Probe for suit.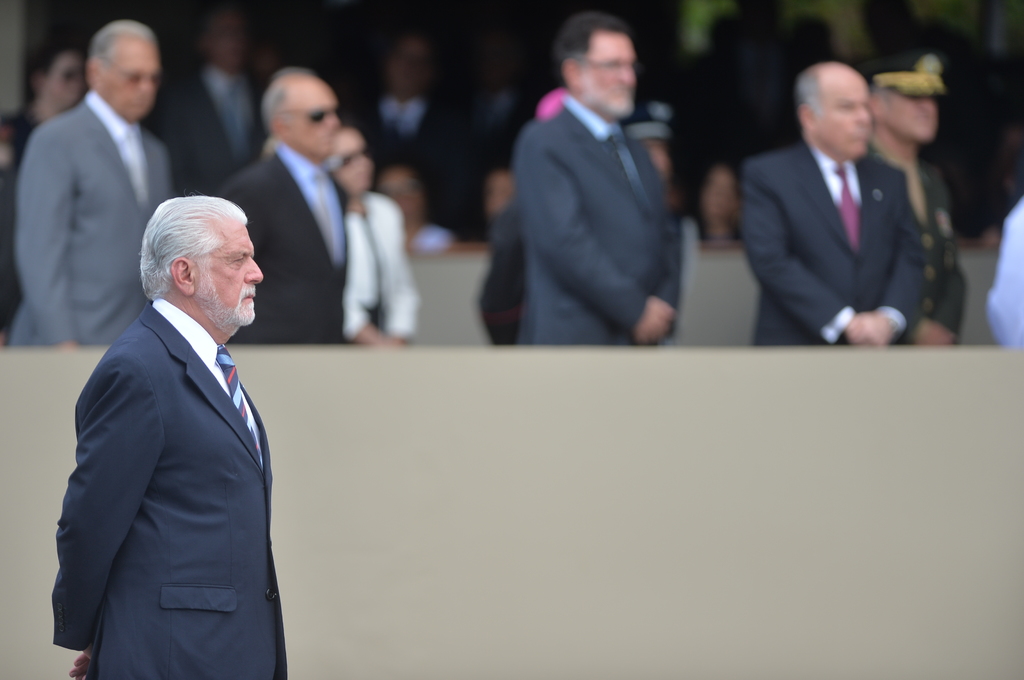
Probe result: select_region(0, 96, 174, 356).
